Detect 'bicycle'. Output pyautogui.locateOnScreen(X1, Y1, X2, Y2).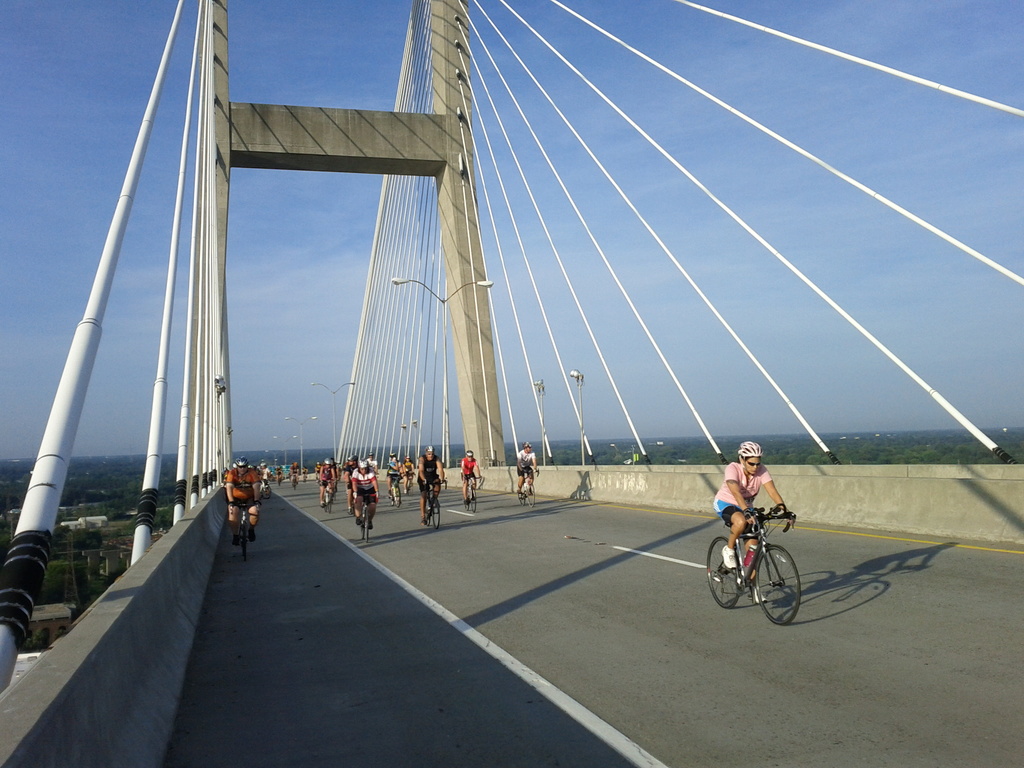
pyautogui.locateOnScreen(292, 474, 296, 491).
